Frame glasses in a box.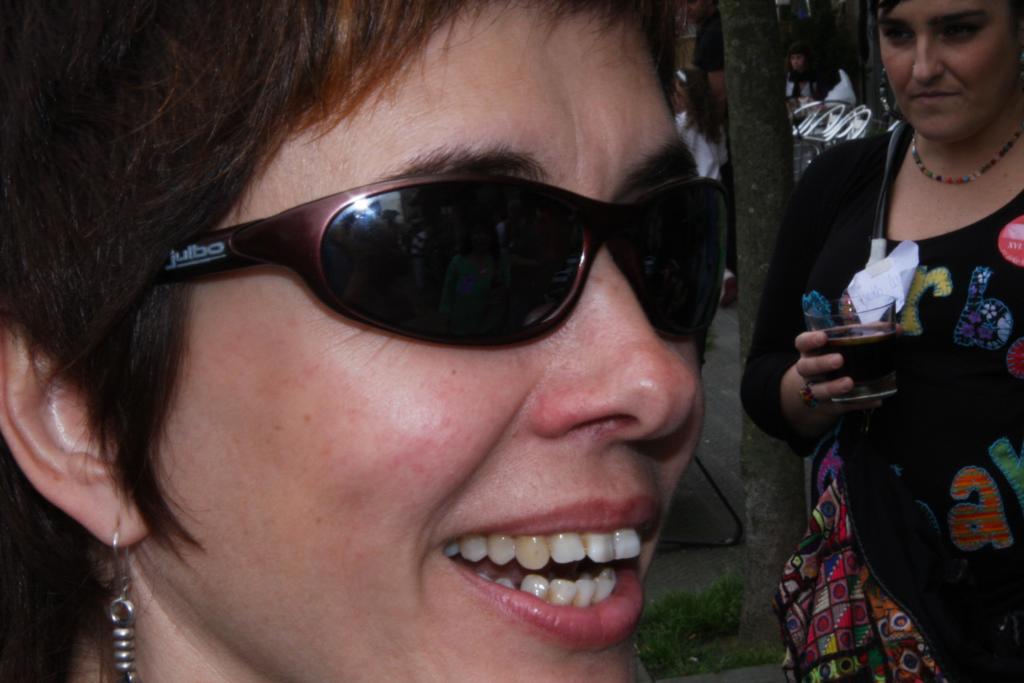
rect(122, 176, 730, 343).
